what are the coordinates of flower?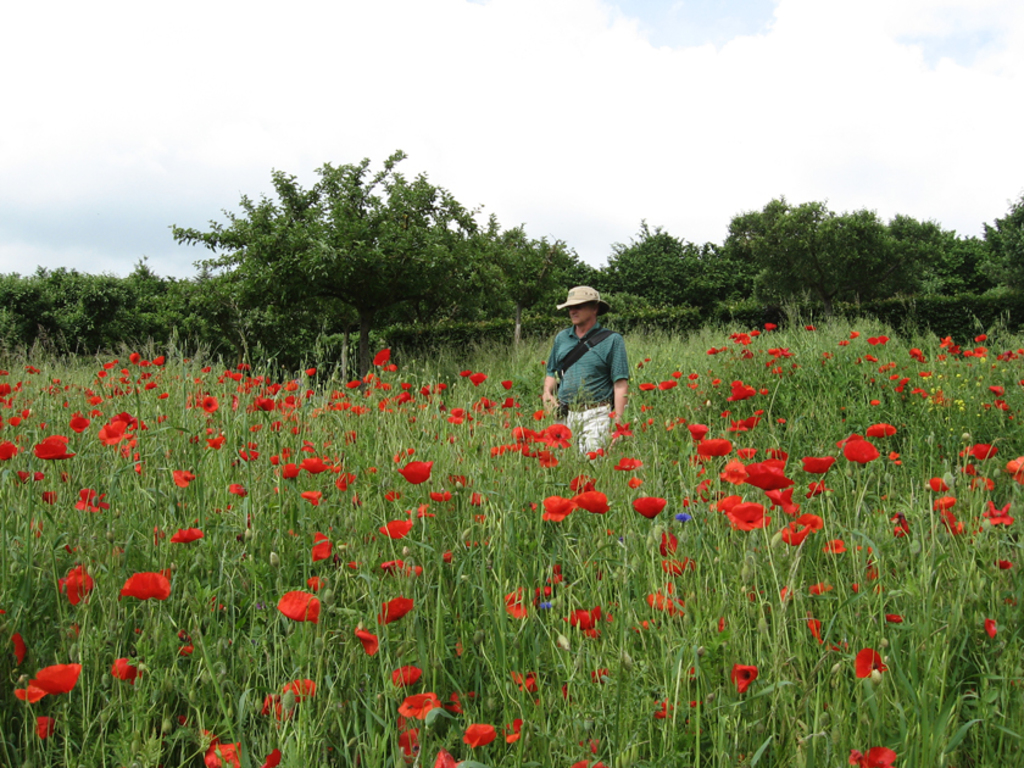
l=660, t=533, r=680, b=558.
